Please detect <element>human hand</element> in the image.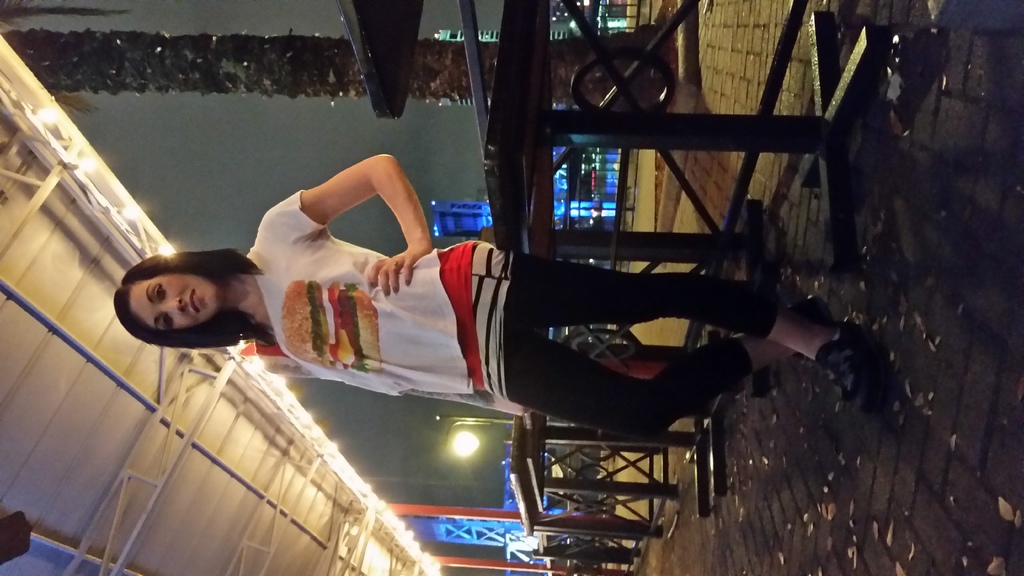
490 392 532 416.
